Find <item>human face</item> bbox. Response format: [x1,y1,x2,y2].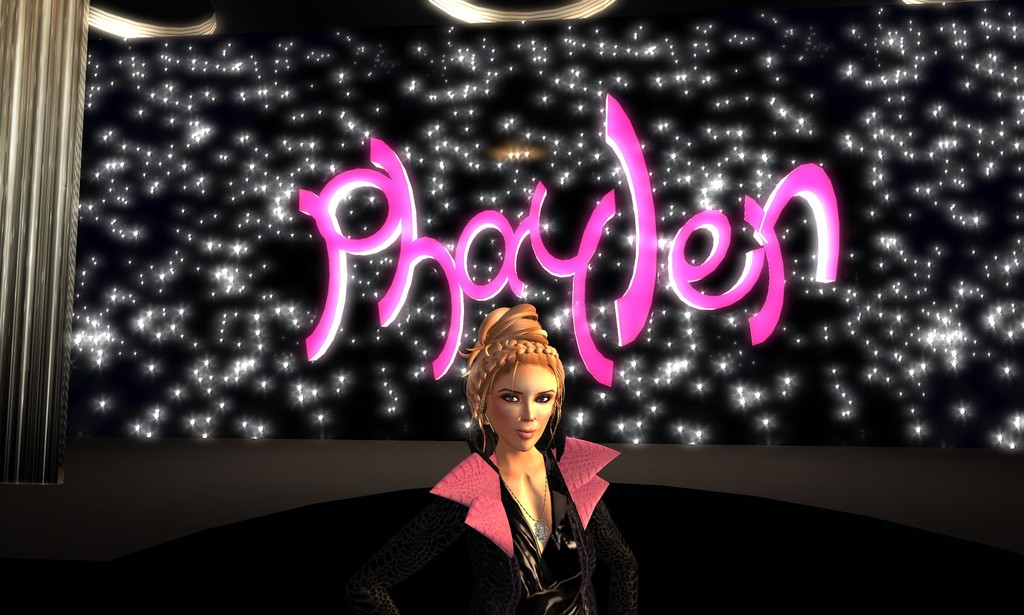
[484,359,560,449].
